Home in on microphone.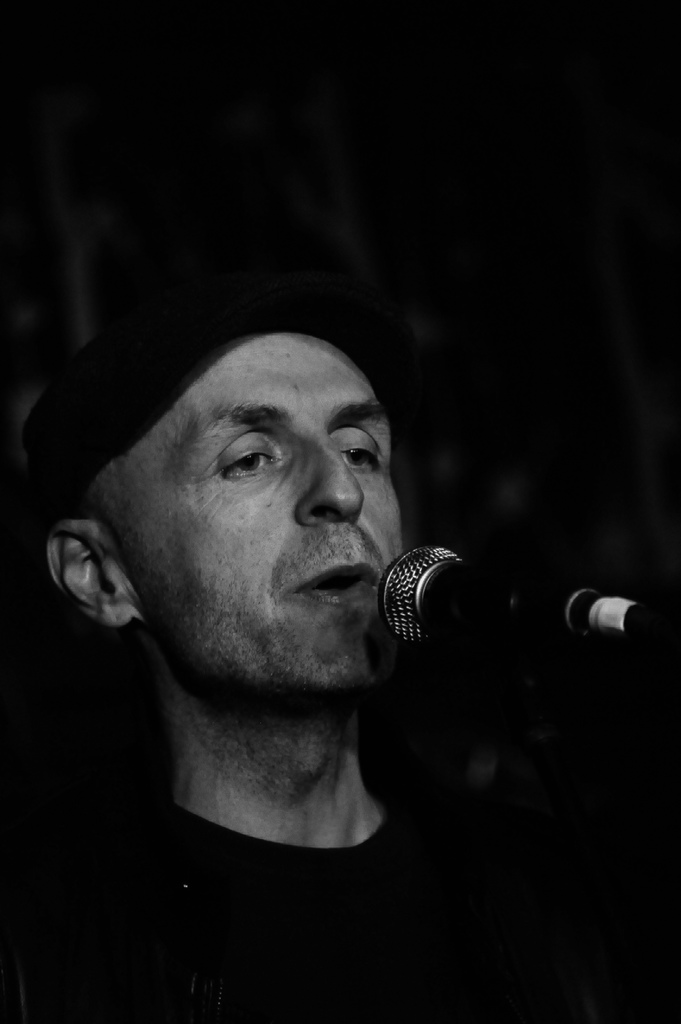
Homed in at [363, 546, 587, 676].
